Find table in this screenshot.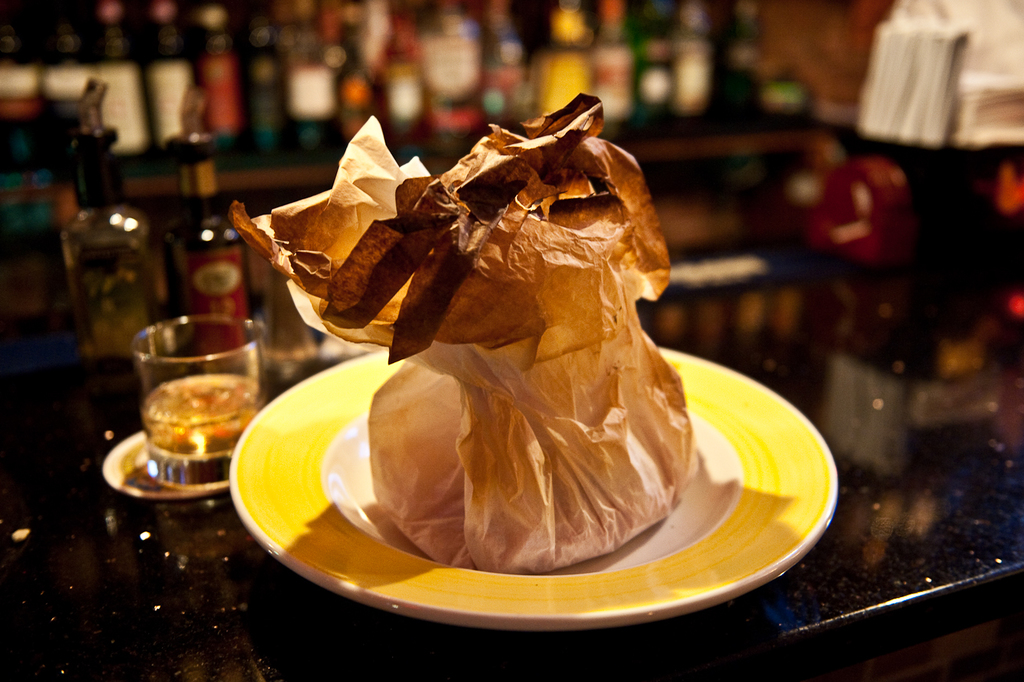
The bounding box for table is rect(0, 207, 1023, 681).
